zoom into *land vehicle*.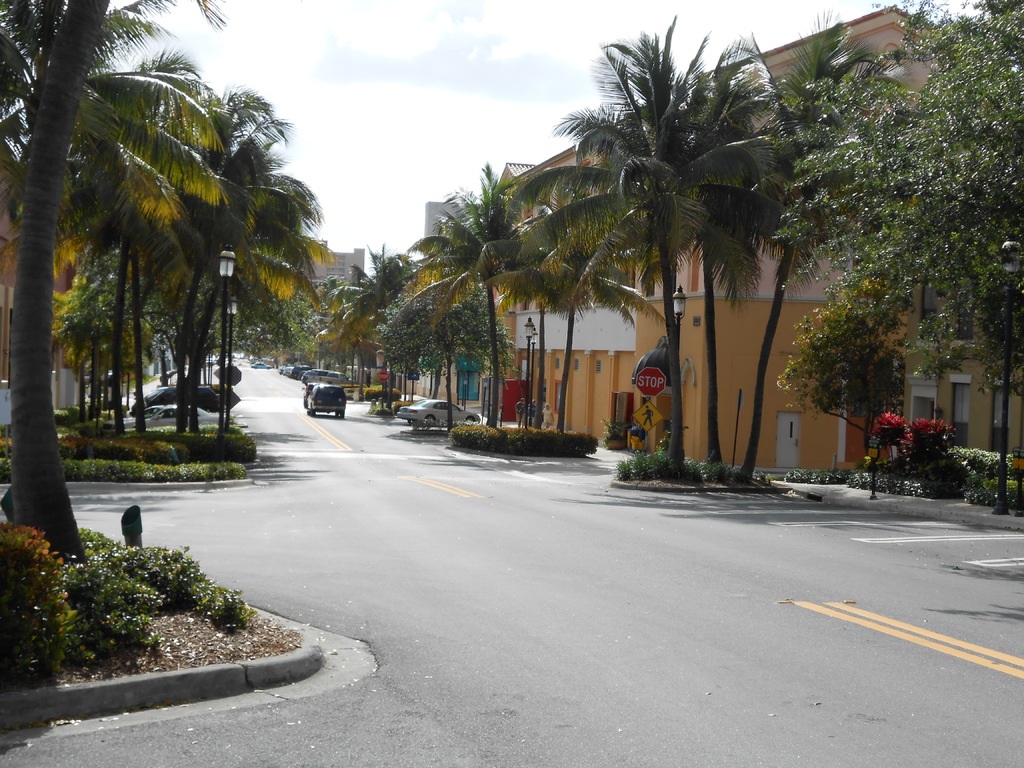
Zoom target: 251/363/271/371.
